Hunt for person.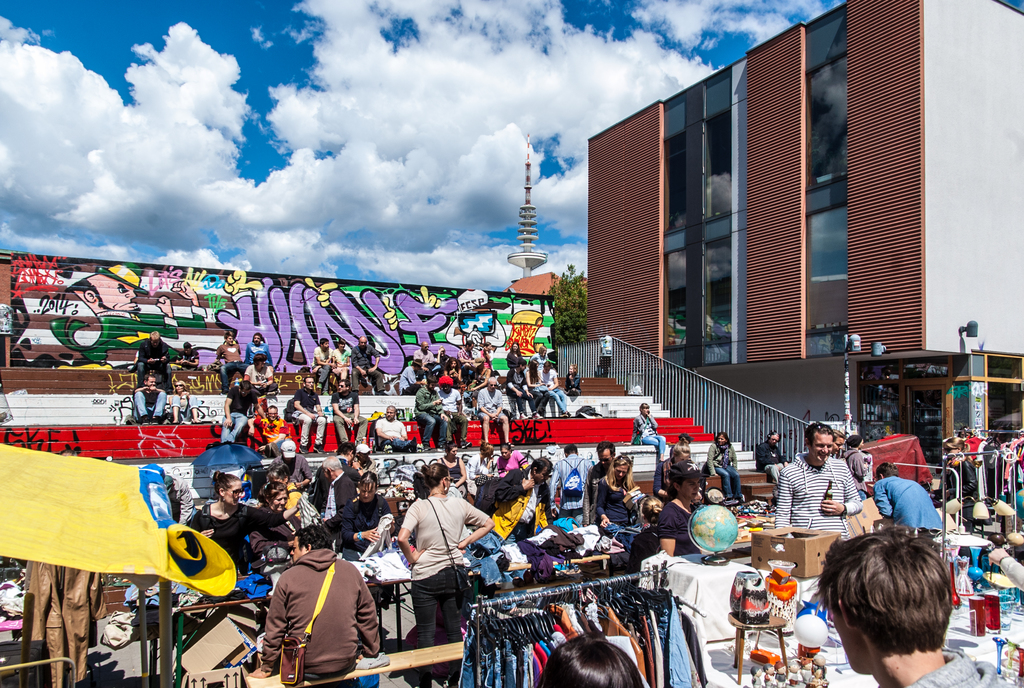
Hunted down at [312,334,334,394].
